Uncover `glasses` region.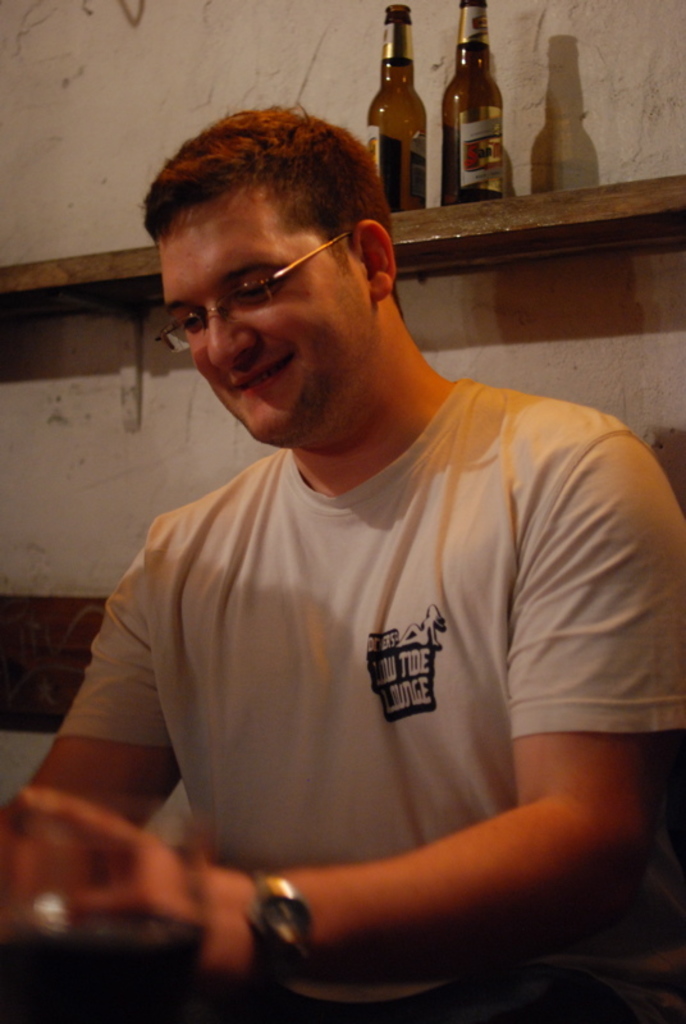
Uncovered: bbox=(159, 230, 343, 349).
